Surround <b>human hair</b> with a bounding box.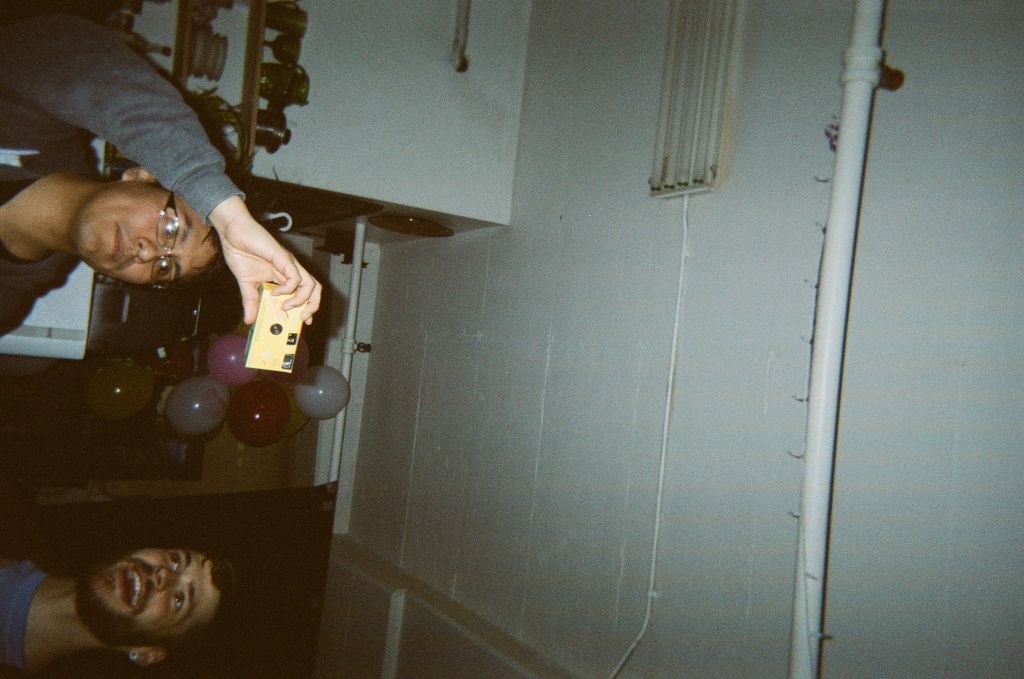
[x1=160, y1=233, x2=233, y2=297].
